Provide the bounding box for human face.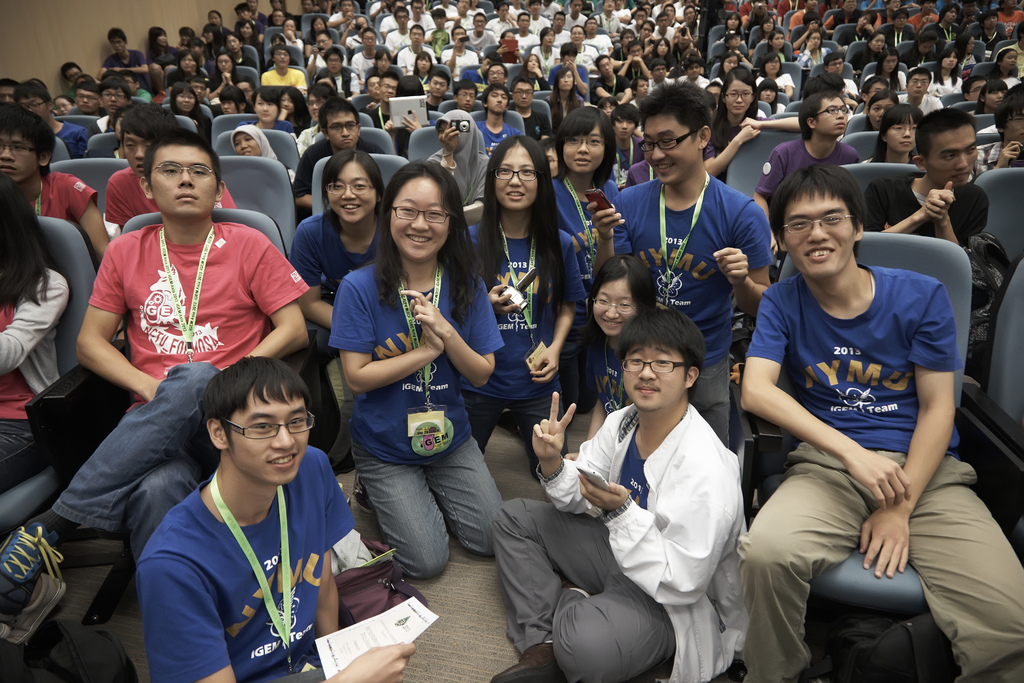
[left=316, top=32, right=332, bottom=52].
